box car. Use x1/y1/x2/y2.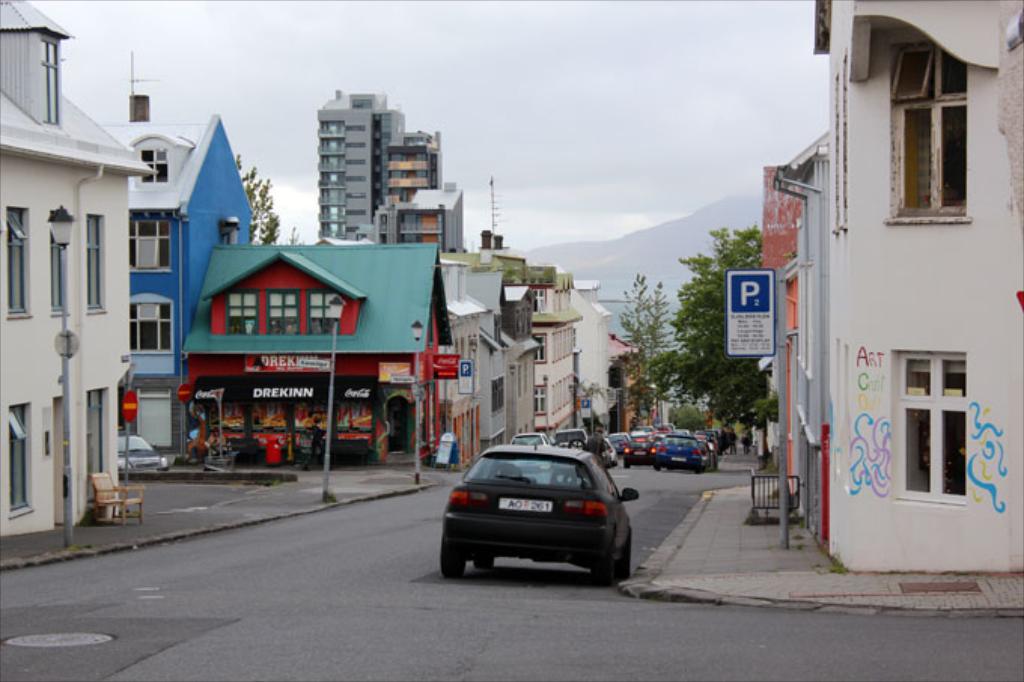
441/446/643/580.
